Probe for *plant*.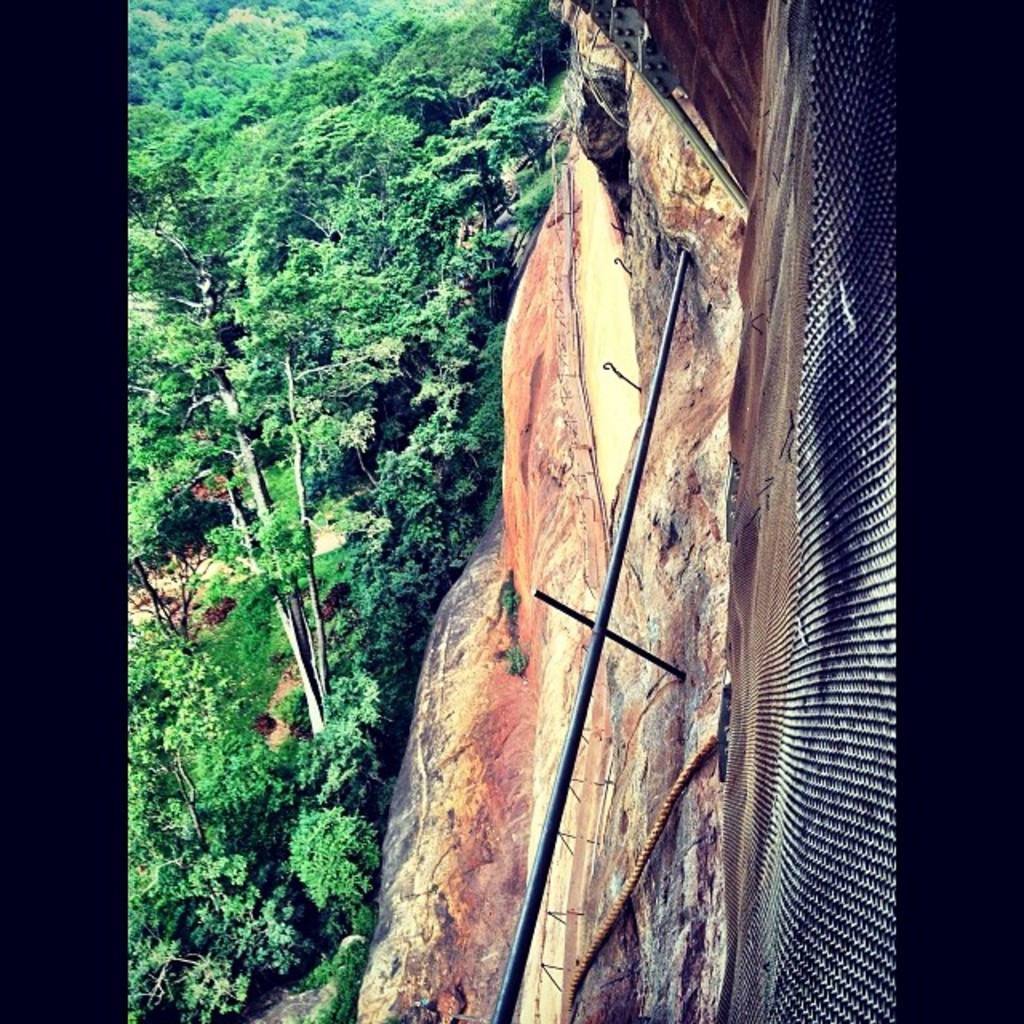
Probe result: x1=493, y1=576, x2=512, y2=613.
